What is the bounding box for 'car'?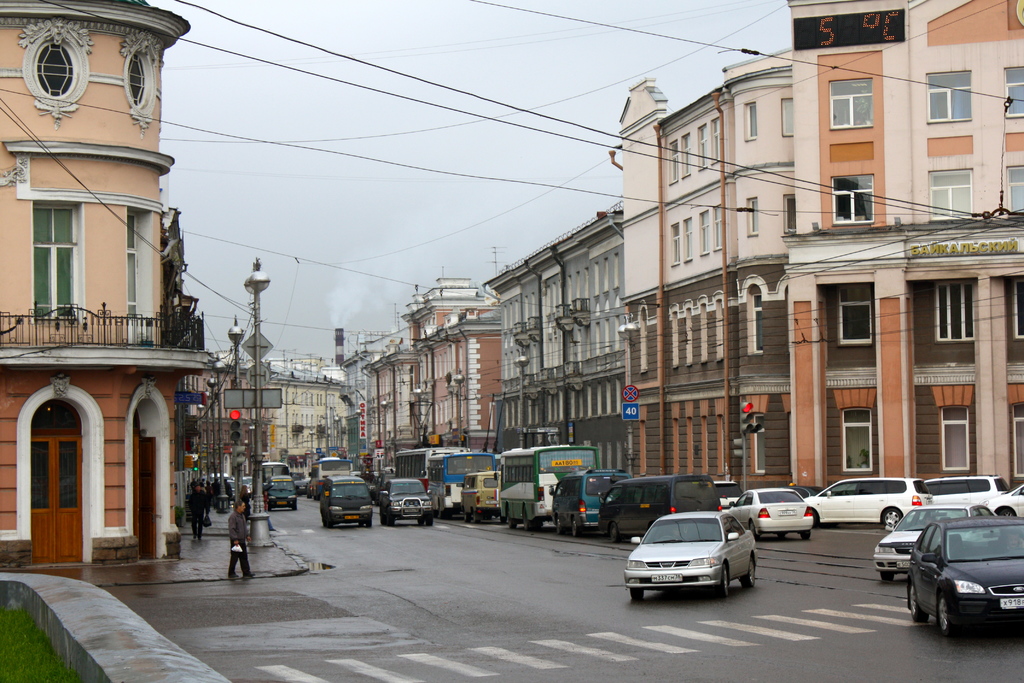
x1=903 y1=470 x2=1003 y2=507.
